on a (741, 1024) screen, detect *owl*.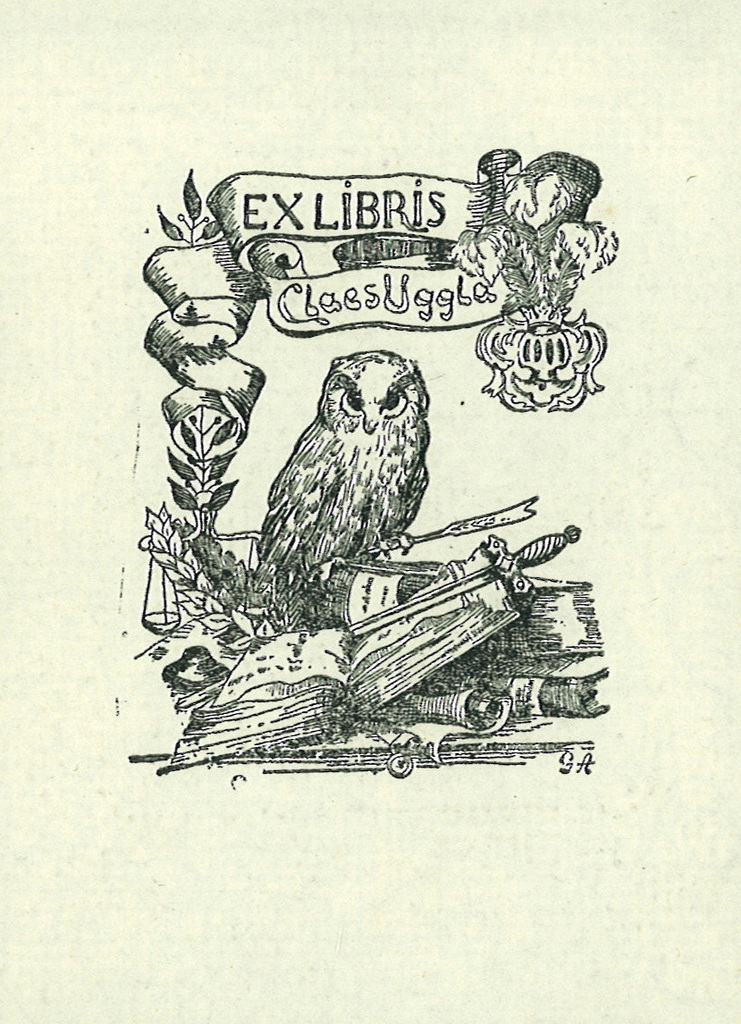
bbox=[237, 339, 421, 577].
